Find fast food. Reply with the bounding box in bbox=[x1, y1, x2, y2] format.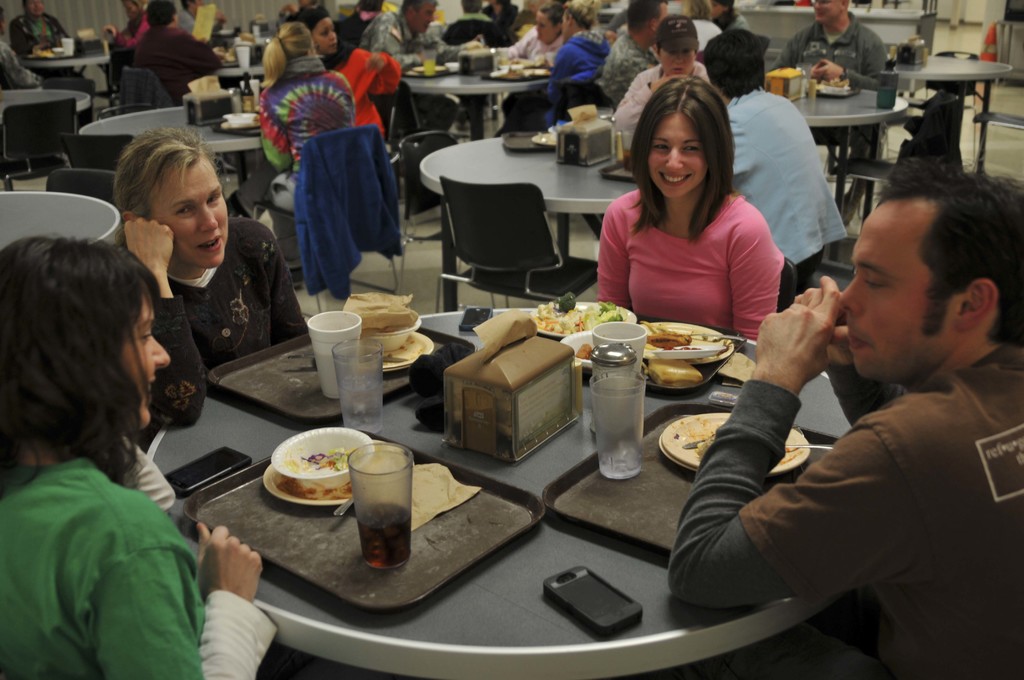
bbox=[643, 357, 700, 387].
